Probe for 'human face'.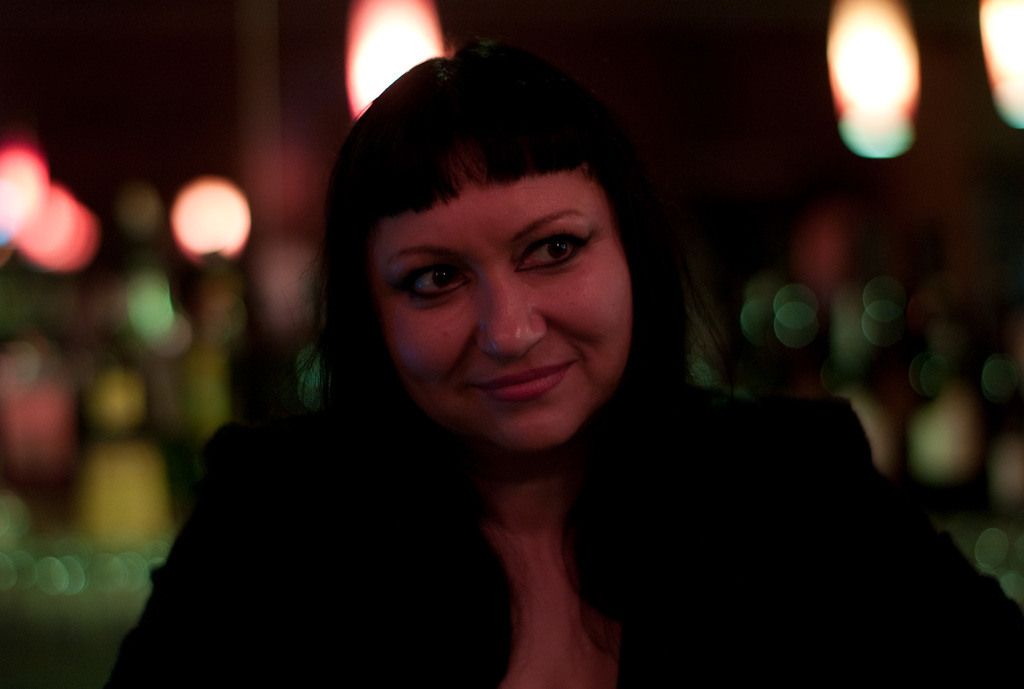
Probe result: Rect(372, 165, 630, 449).
